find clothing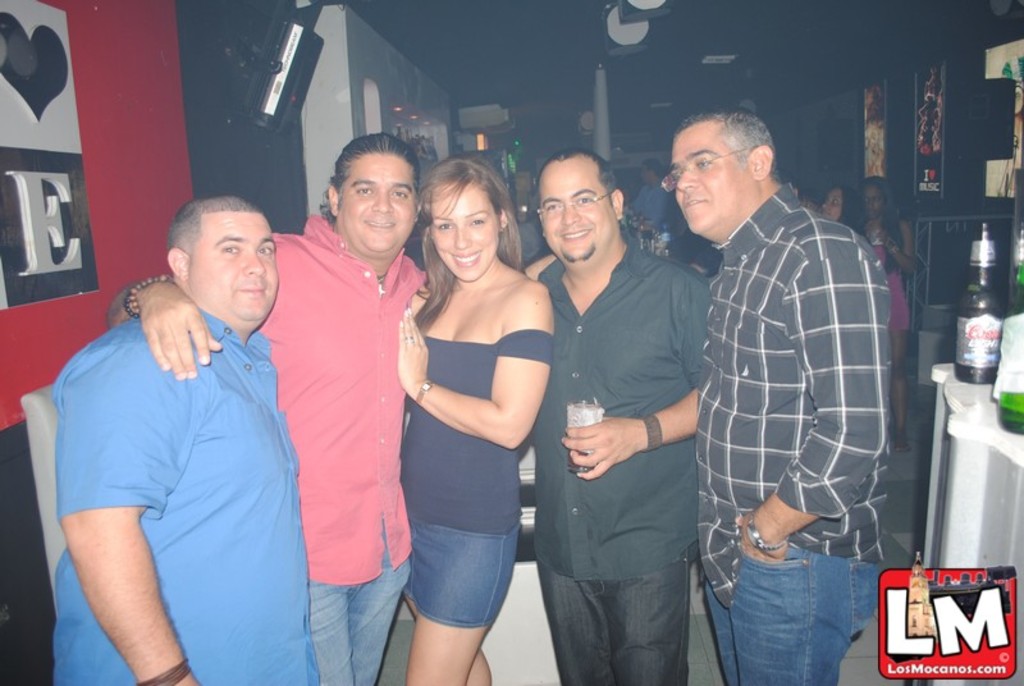
x1=627 y1=183 x2=681 y2=243
